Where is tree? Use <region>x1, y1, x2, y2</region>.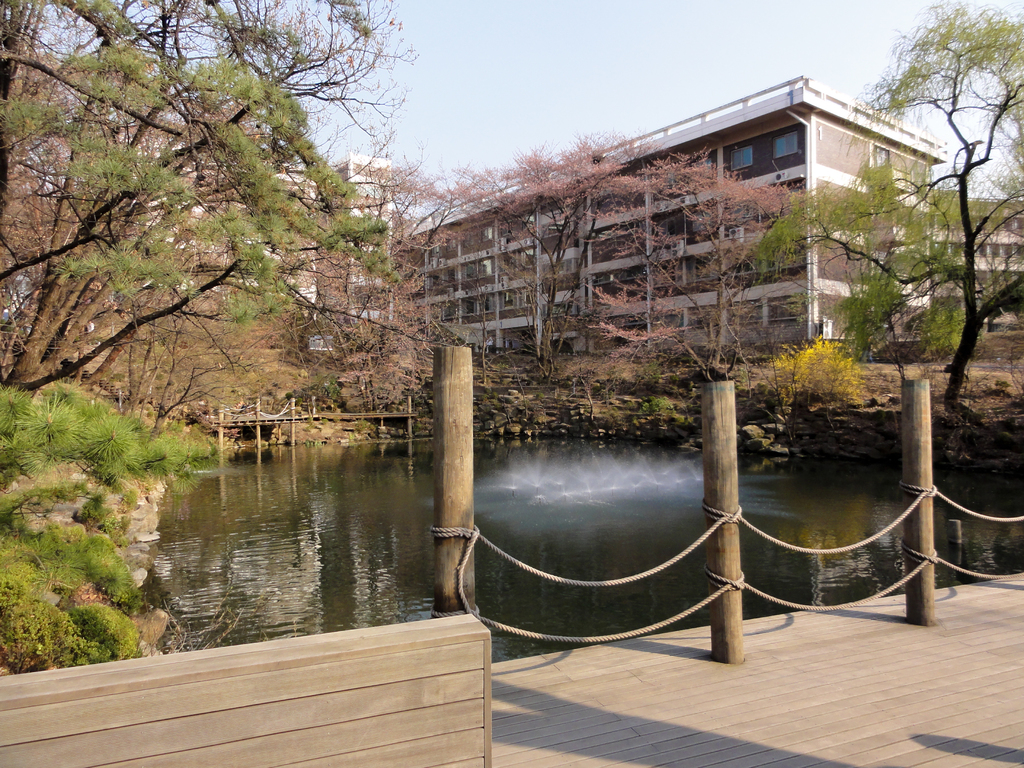
<region>74, 232, 250, 442</region>.
